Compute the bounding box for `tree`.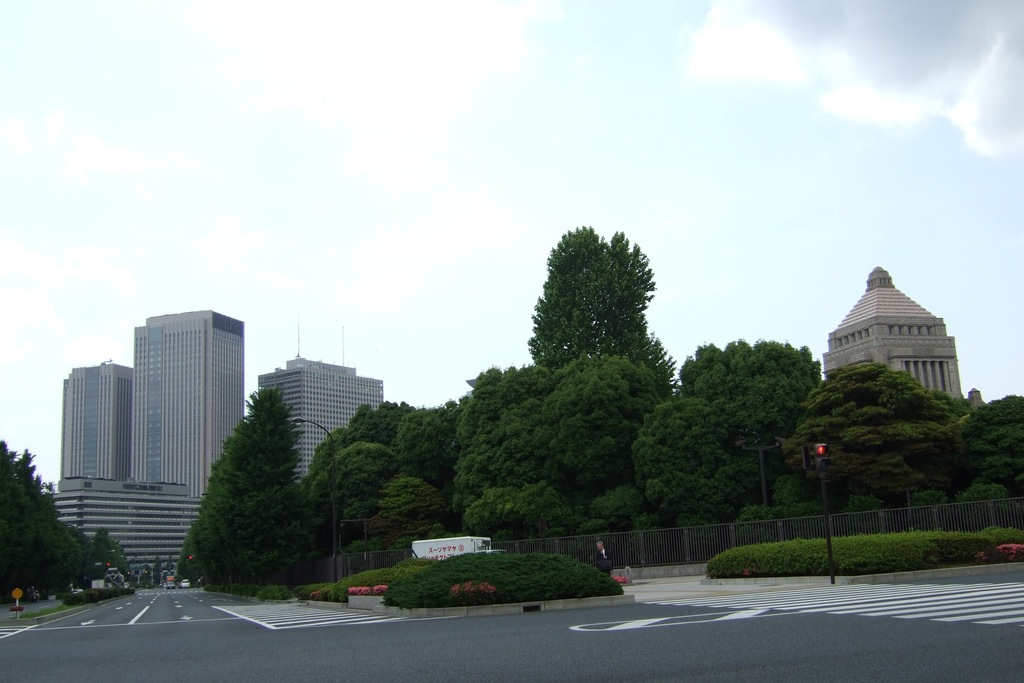
x1=32, y1=522, x2=76, y2=604.
